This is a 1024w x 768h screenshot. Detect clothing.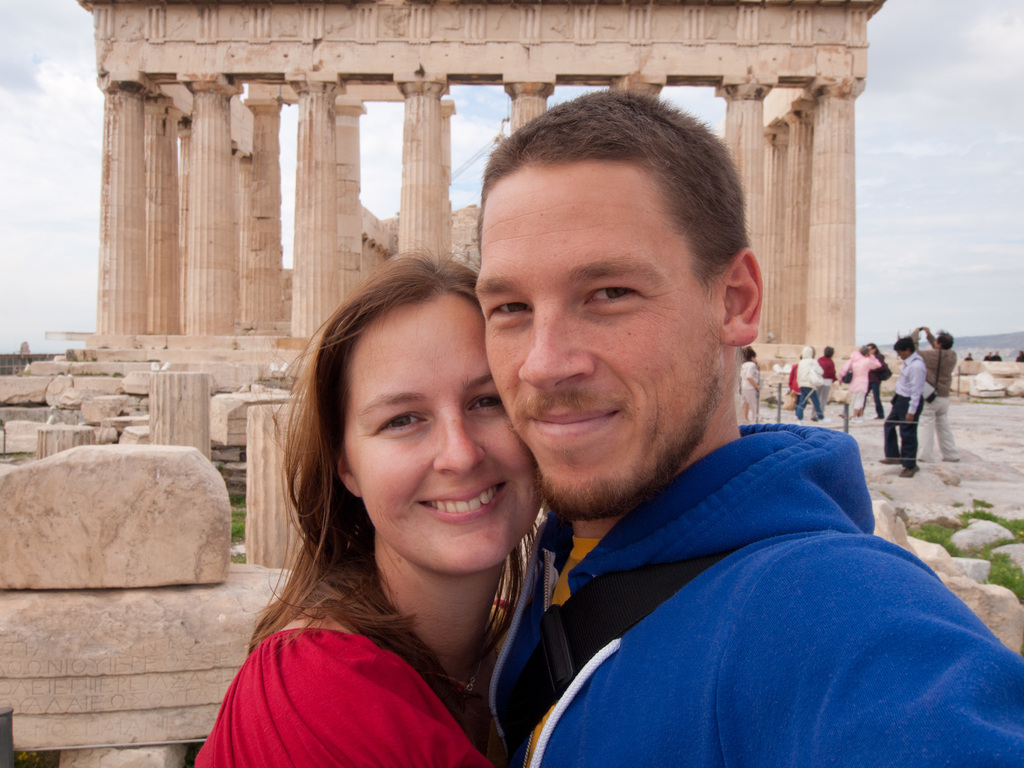
region(742, 357, 761, 418).
